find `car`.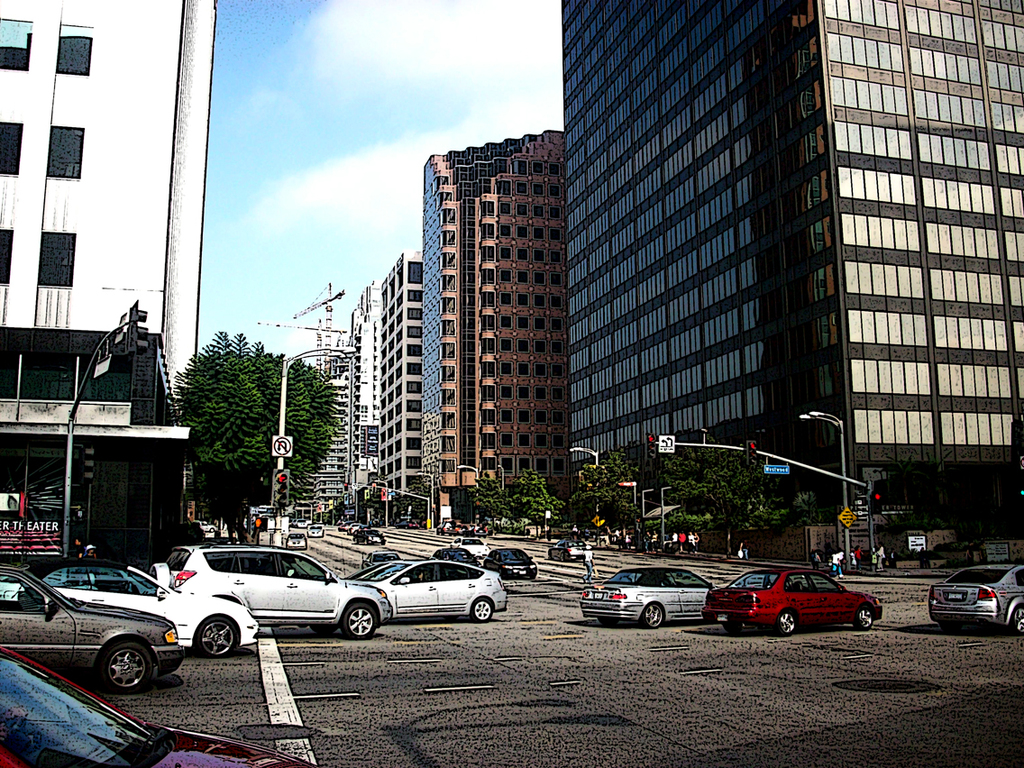
276, 530, 310, 553.
